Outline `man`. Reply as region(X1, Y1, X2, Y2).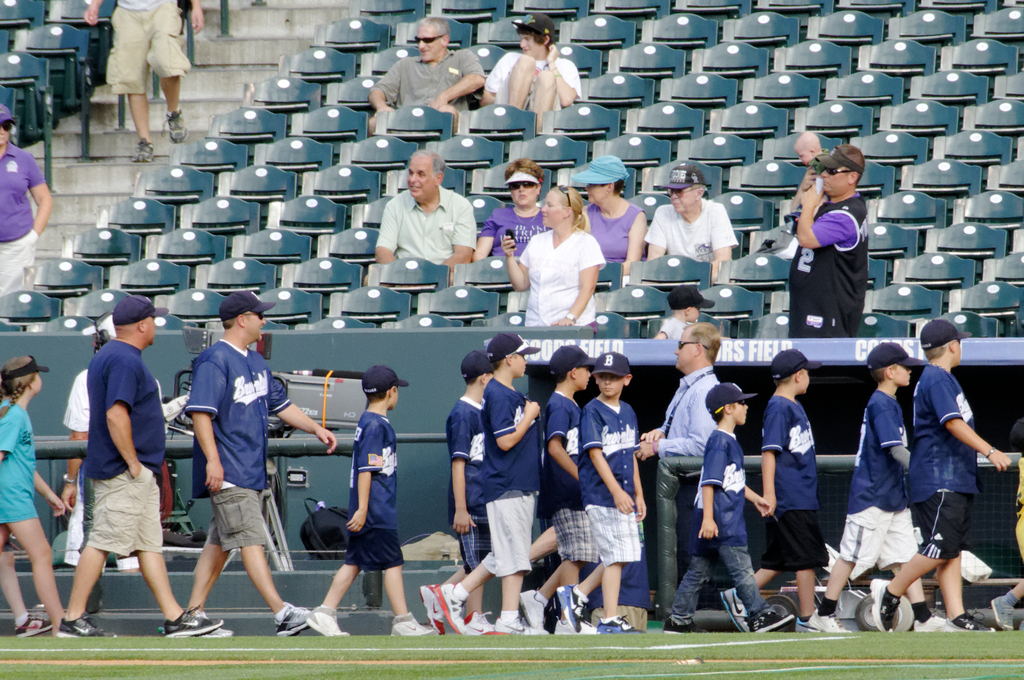
region(708, 344, 845, 633).
